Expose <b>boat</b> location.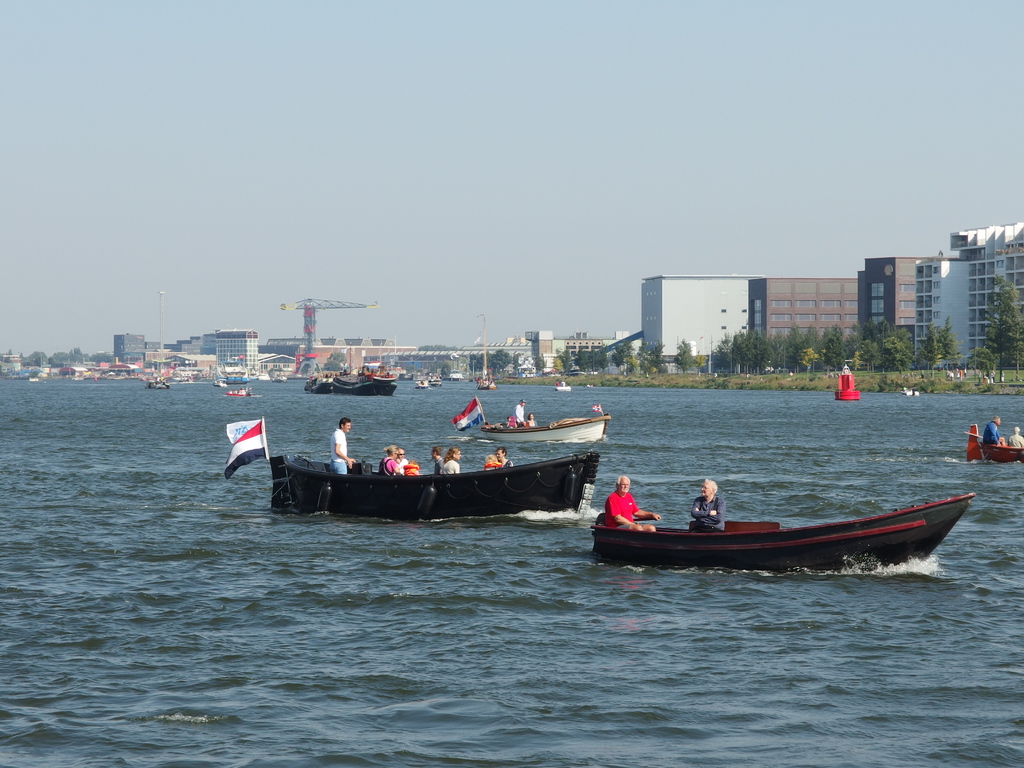
Exposed at 270 452 600 523.
